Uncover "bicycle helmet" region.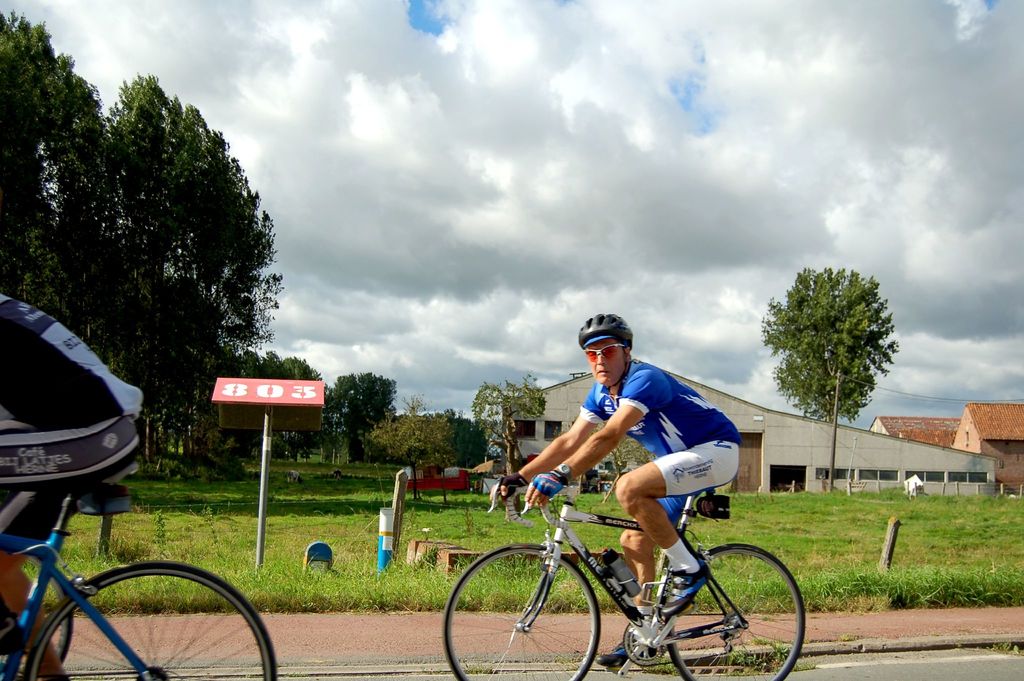
Uncovered: (578, 311, 635, 386).
